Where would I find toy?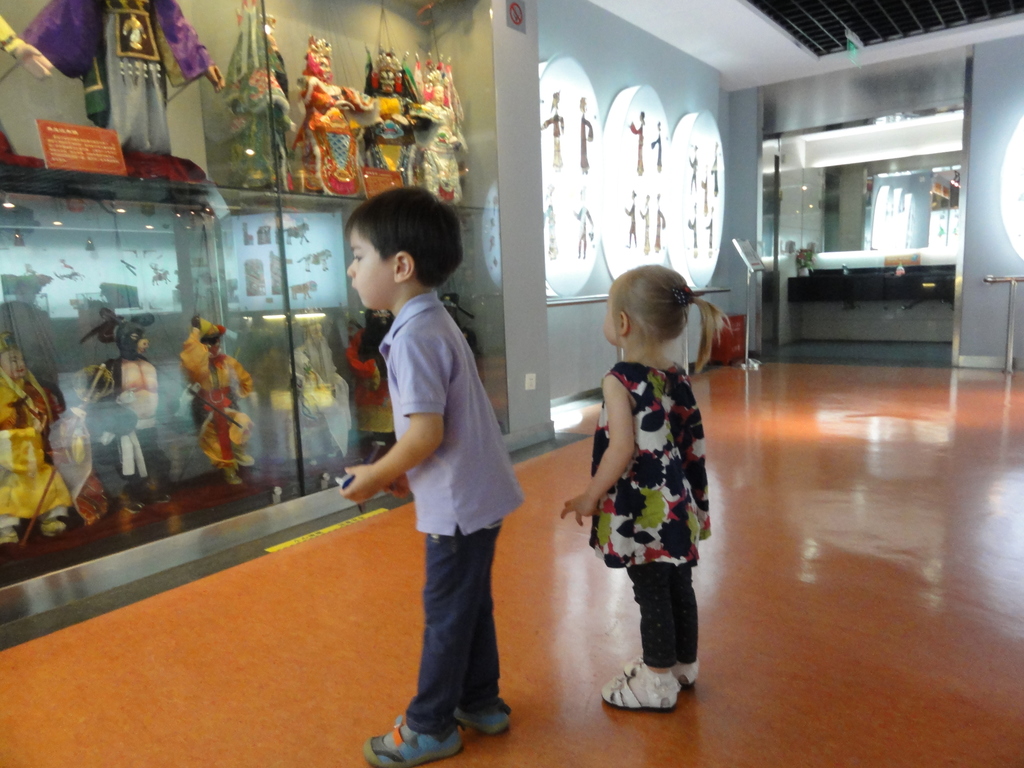
At l=289, t=35, r=371, b=196.
